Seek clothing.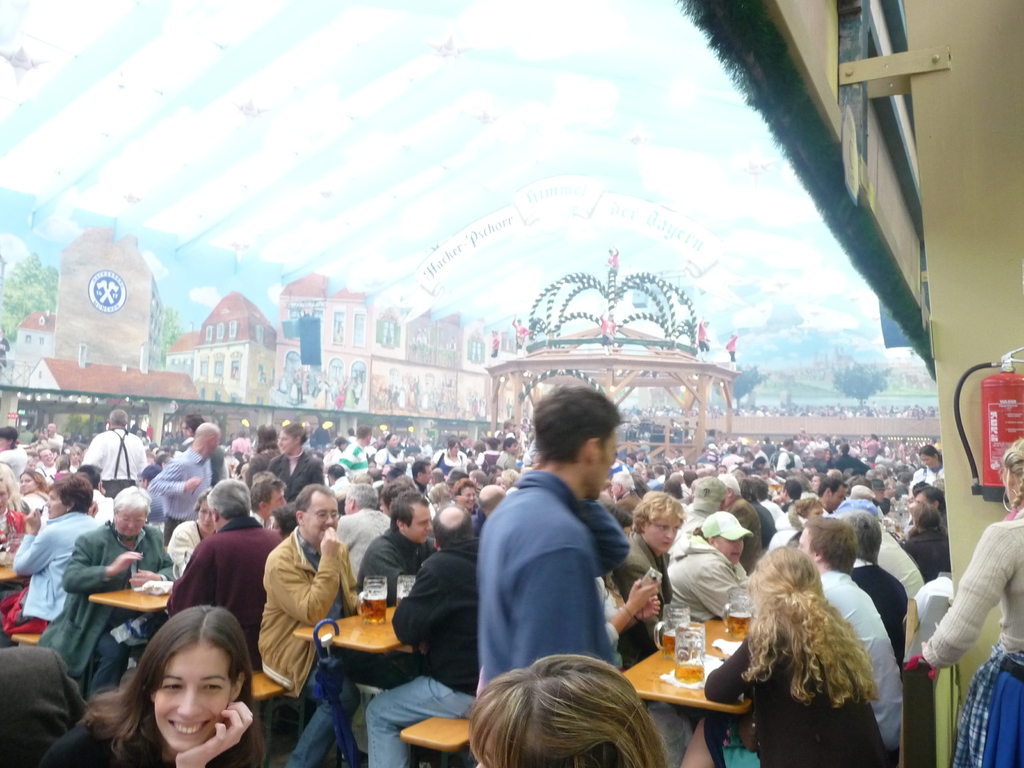
BBox(491, 330, 499, 356).
